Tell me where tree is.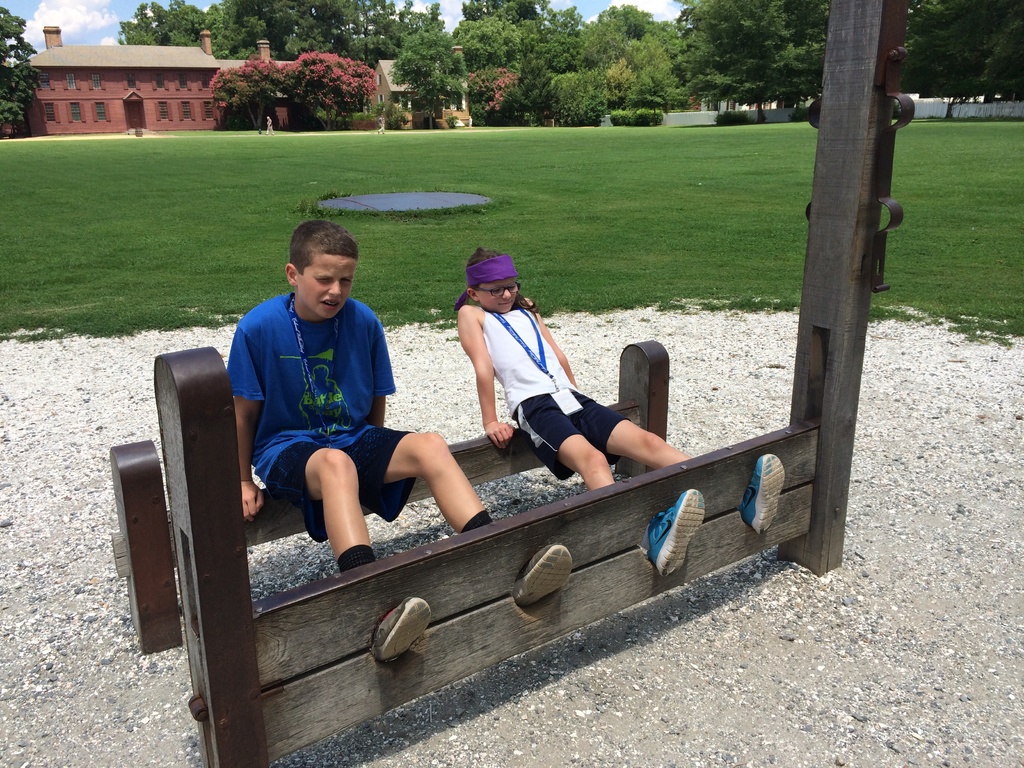
tree is at 913, 13, 1019, 84.
